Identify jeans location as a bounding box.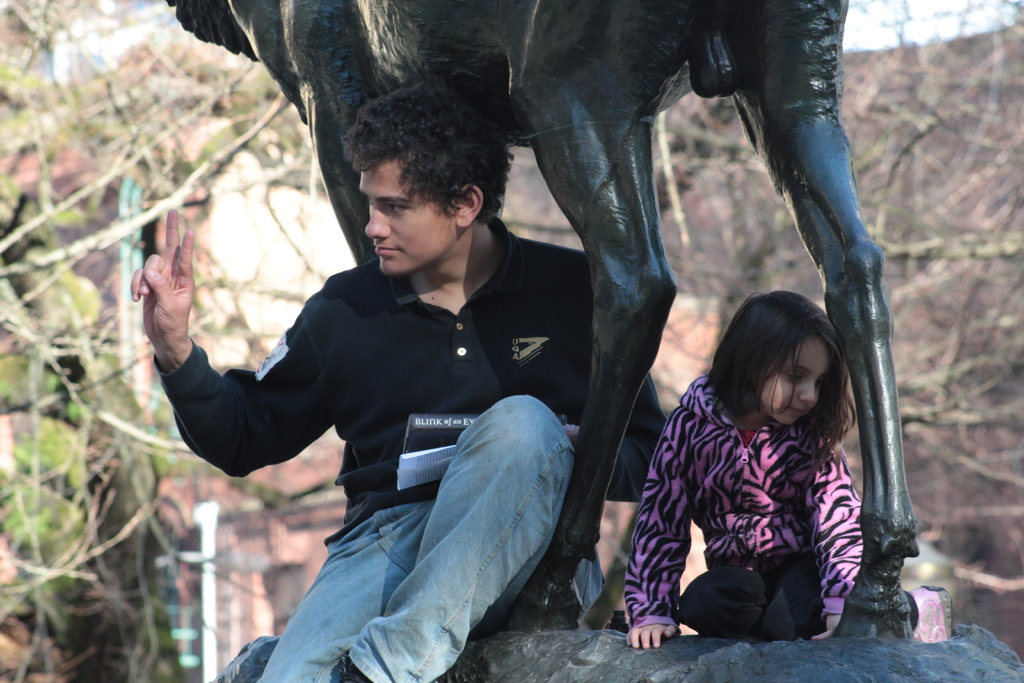
[255, 395, 607, 682].
